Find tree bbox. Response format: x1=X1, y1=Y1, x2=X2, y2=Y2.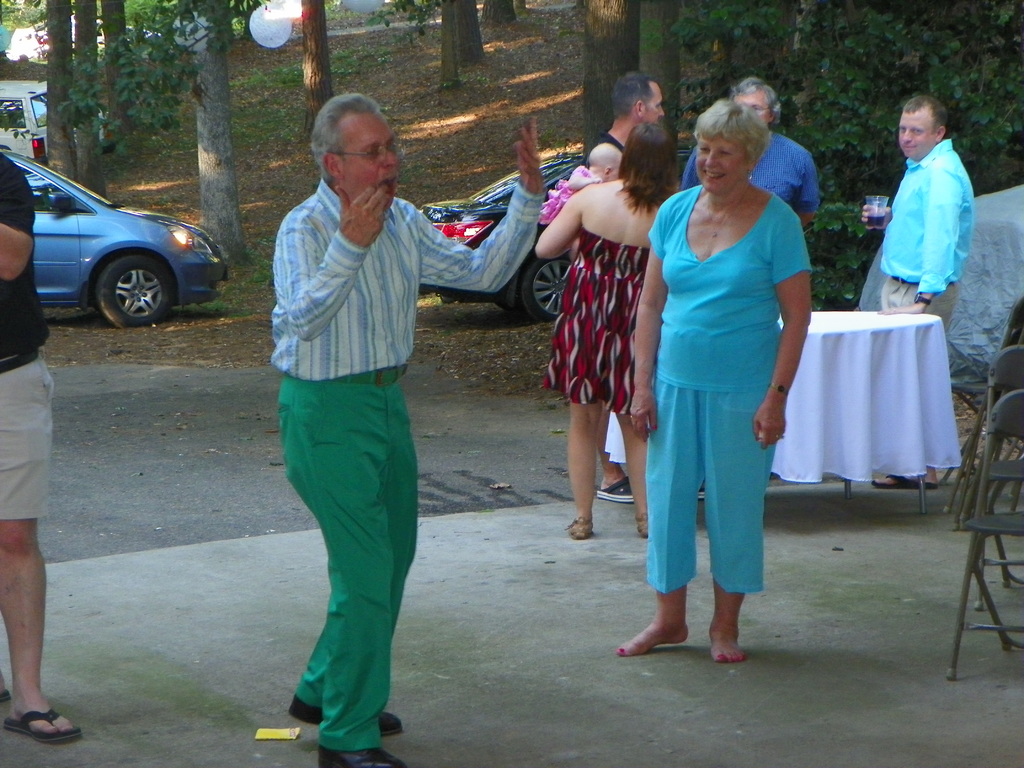
x1=39, y1=0, x2=133, y2=195.
